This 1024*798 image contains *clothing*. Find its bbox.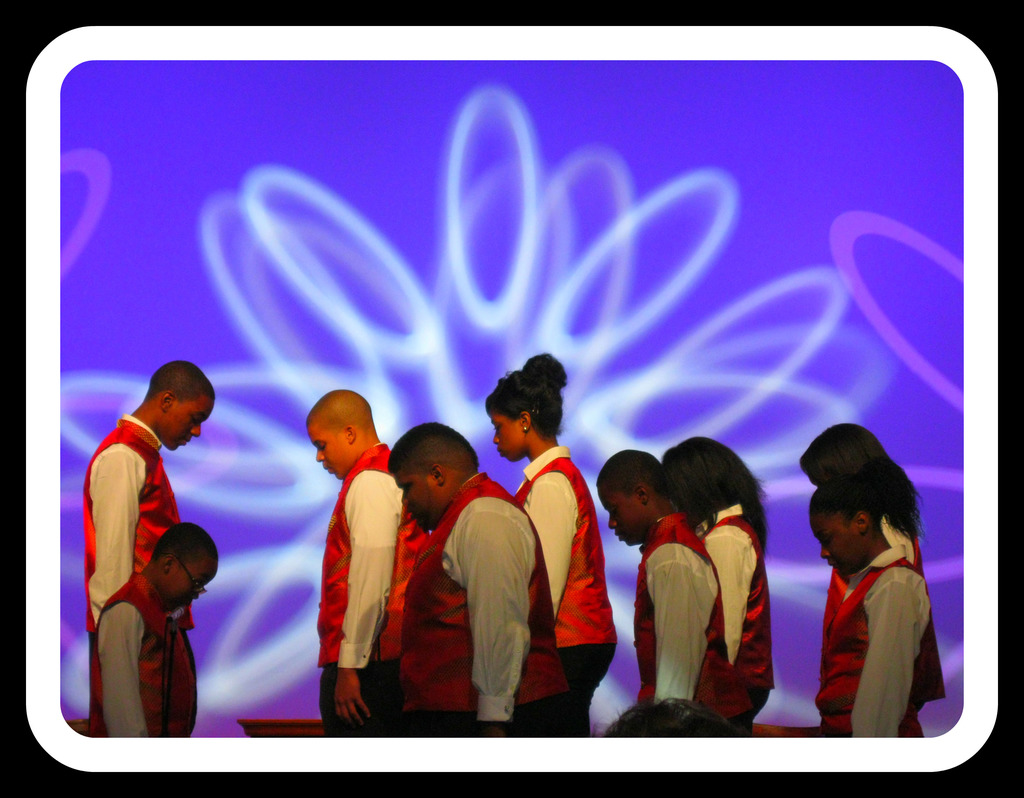
(635,511,723,701).
